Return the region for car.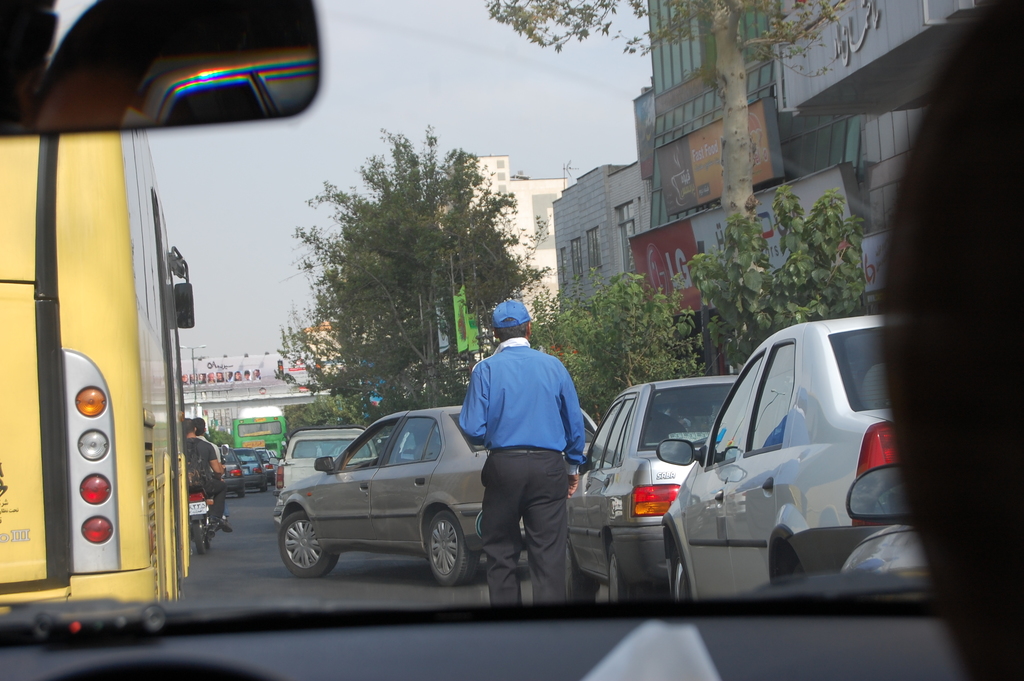
<box>235,451,266,493</box>.
